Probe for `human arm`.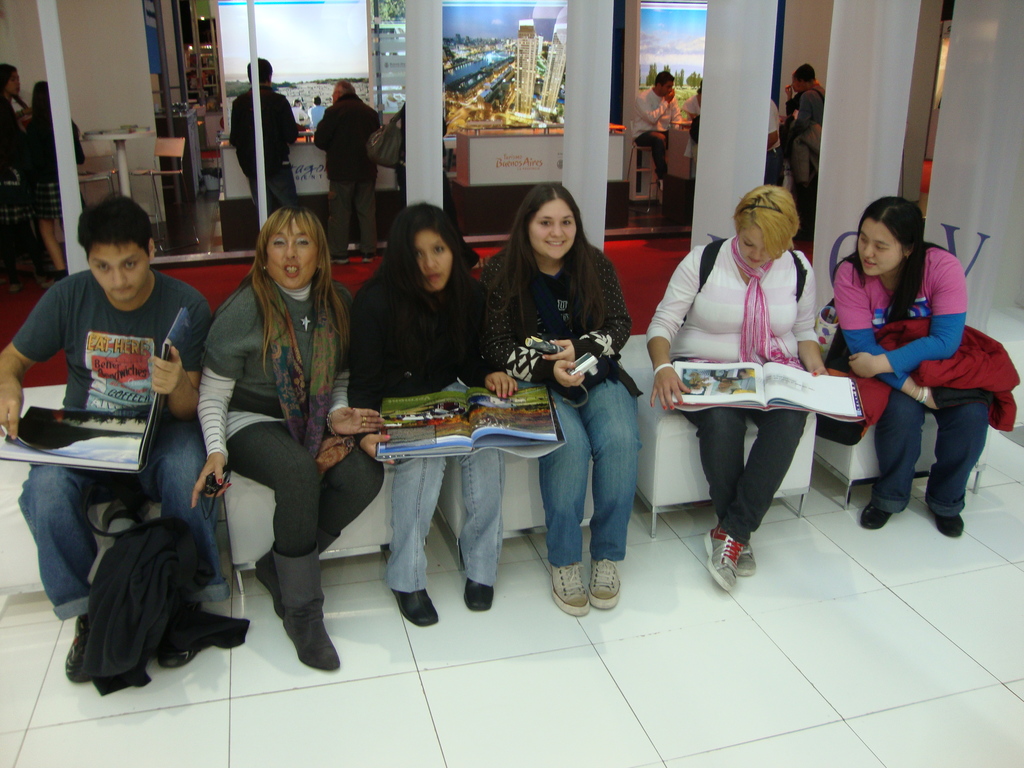
Probe result: bbox=(539, 258, 633, 367).
